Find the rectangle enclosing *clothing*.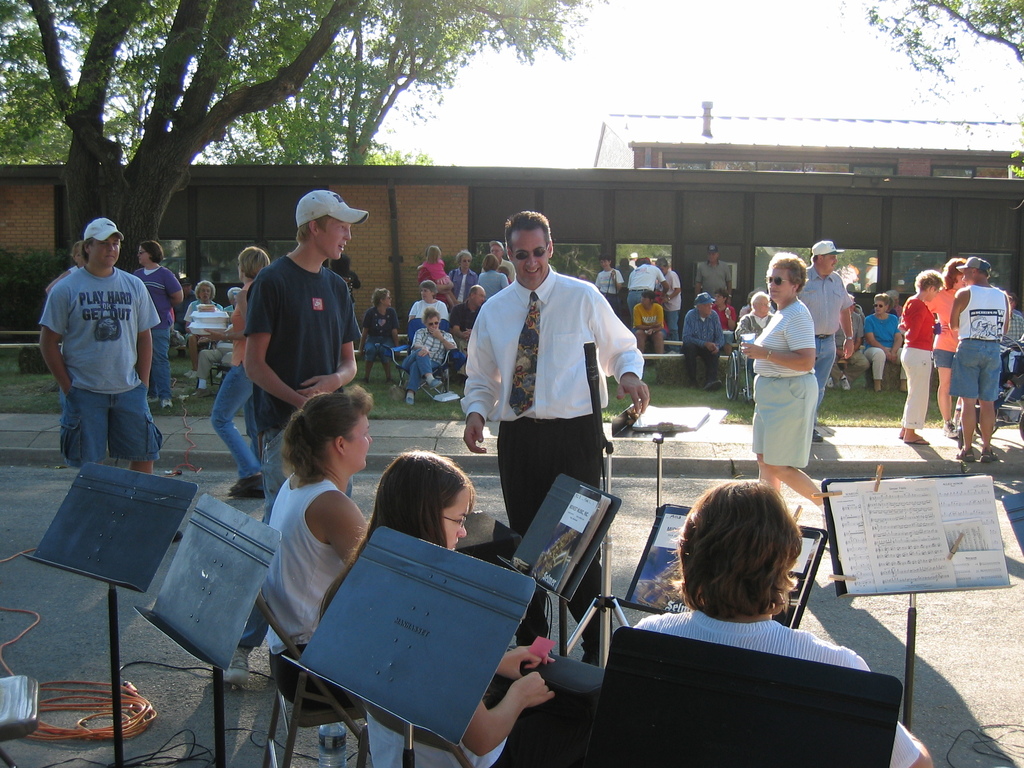
Rect(626, 607, 920, 767).
